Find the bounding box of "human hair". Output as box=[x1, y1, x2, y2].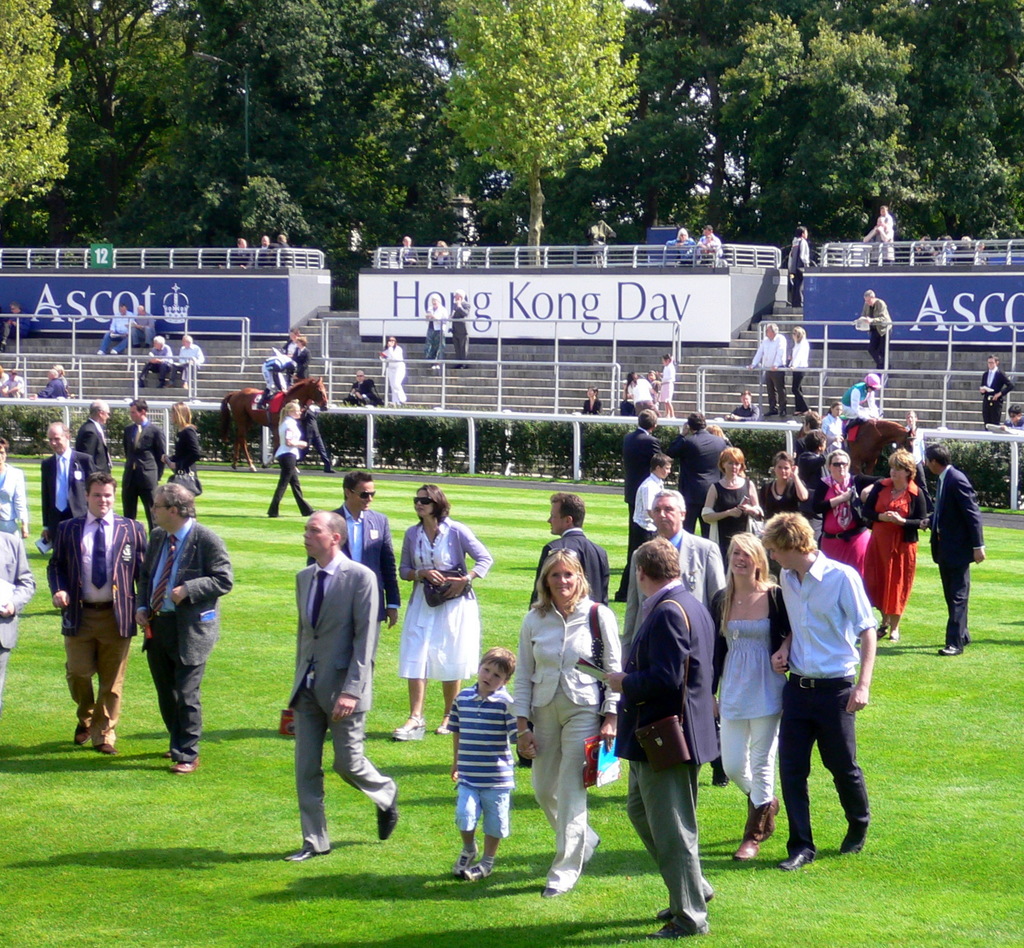
box=[632, 535, 680, 584].
